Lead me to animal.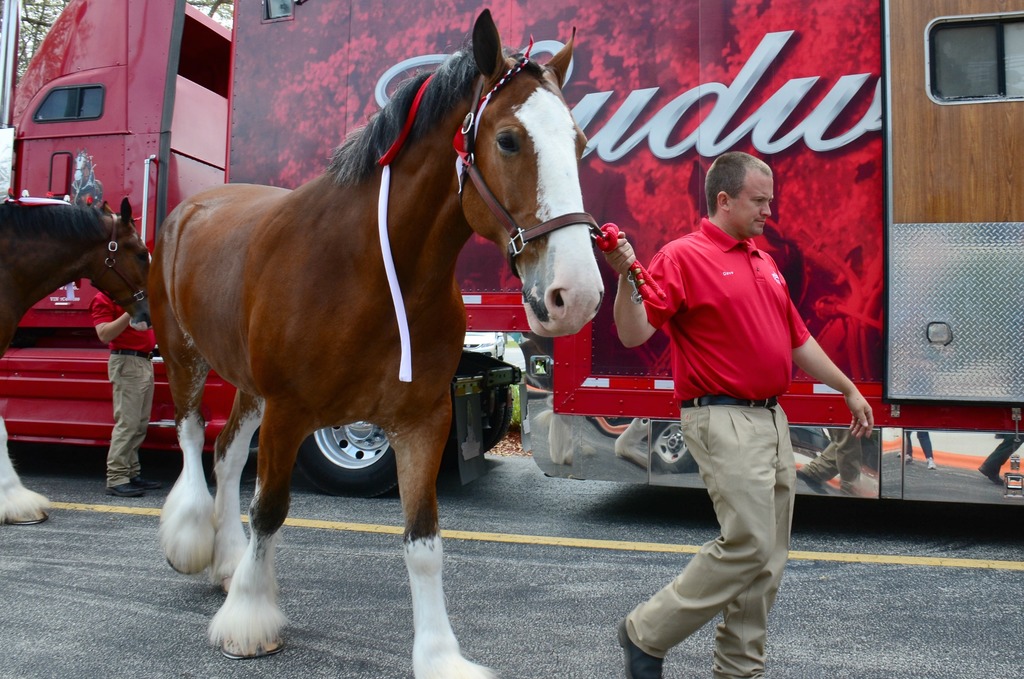
Lead to BBox(0, 192, 154, 522).
